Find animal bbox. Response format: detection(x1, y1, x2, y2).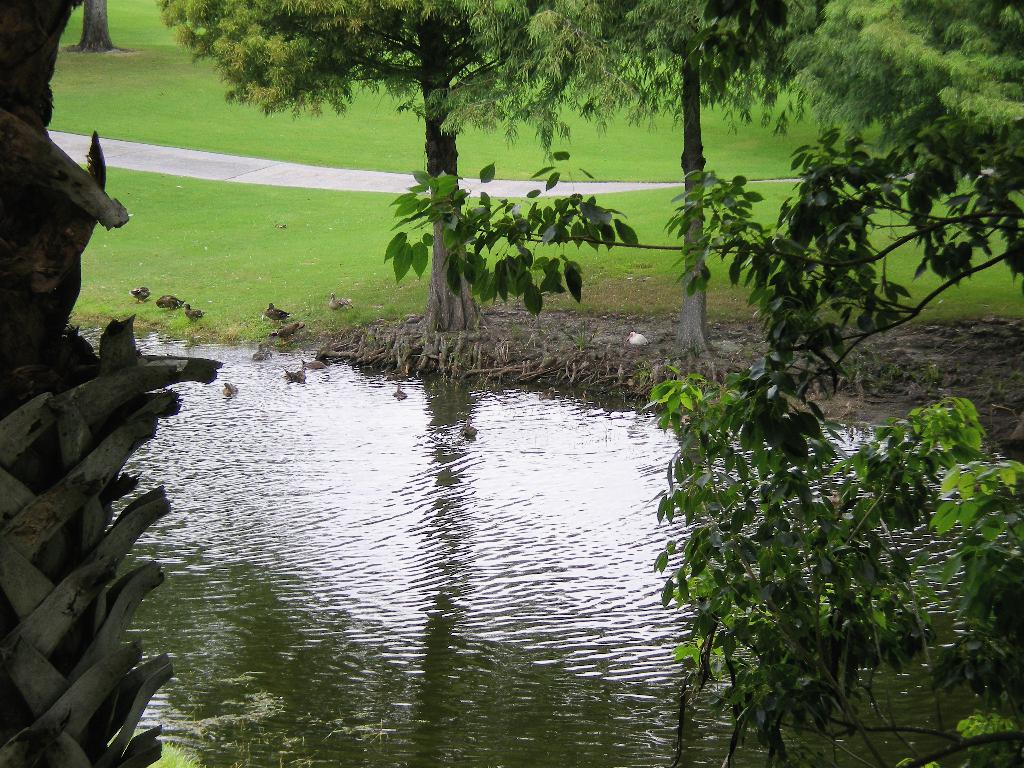
detection(282, 366, 307, 385).
